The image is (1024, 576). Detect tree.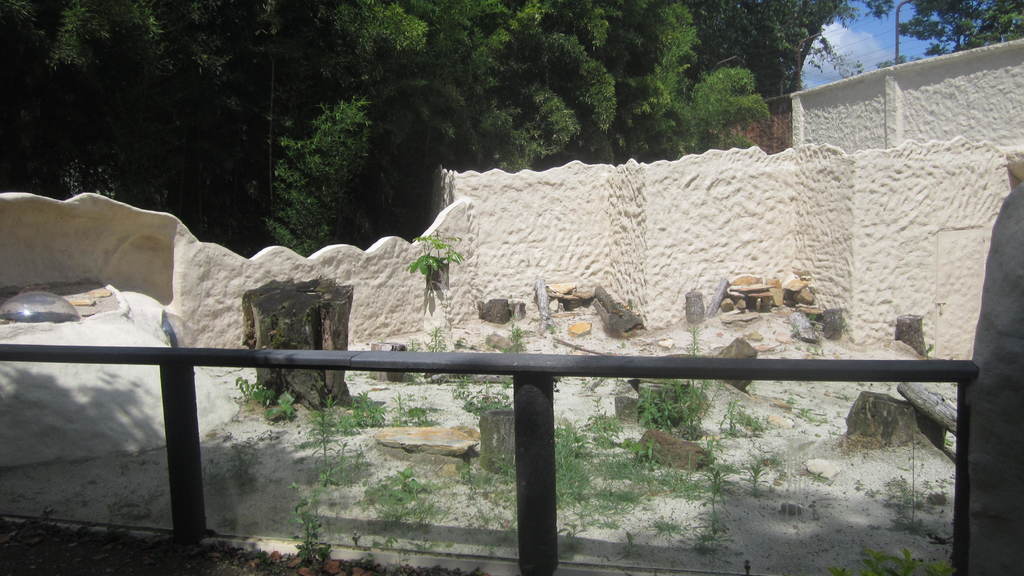
Detection: bbox=[259, 81, 386, 221].
